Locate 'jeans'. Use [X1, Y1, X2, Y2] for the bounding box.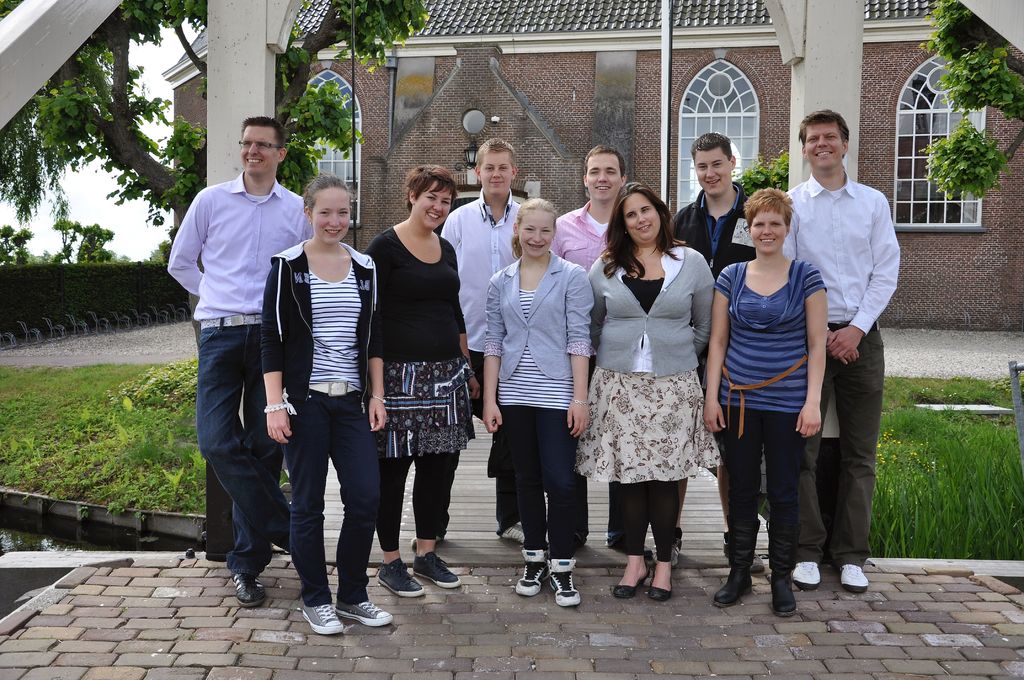
[712, 406, 803, 567].
